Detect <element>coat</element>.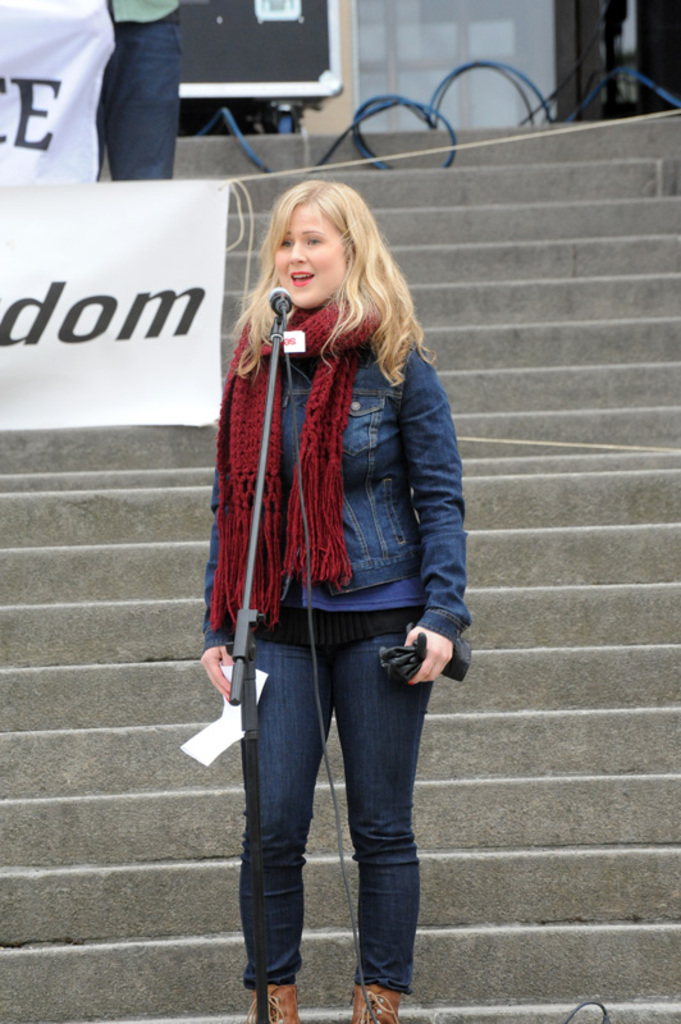
Detected at 193,206,456,760.
